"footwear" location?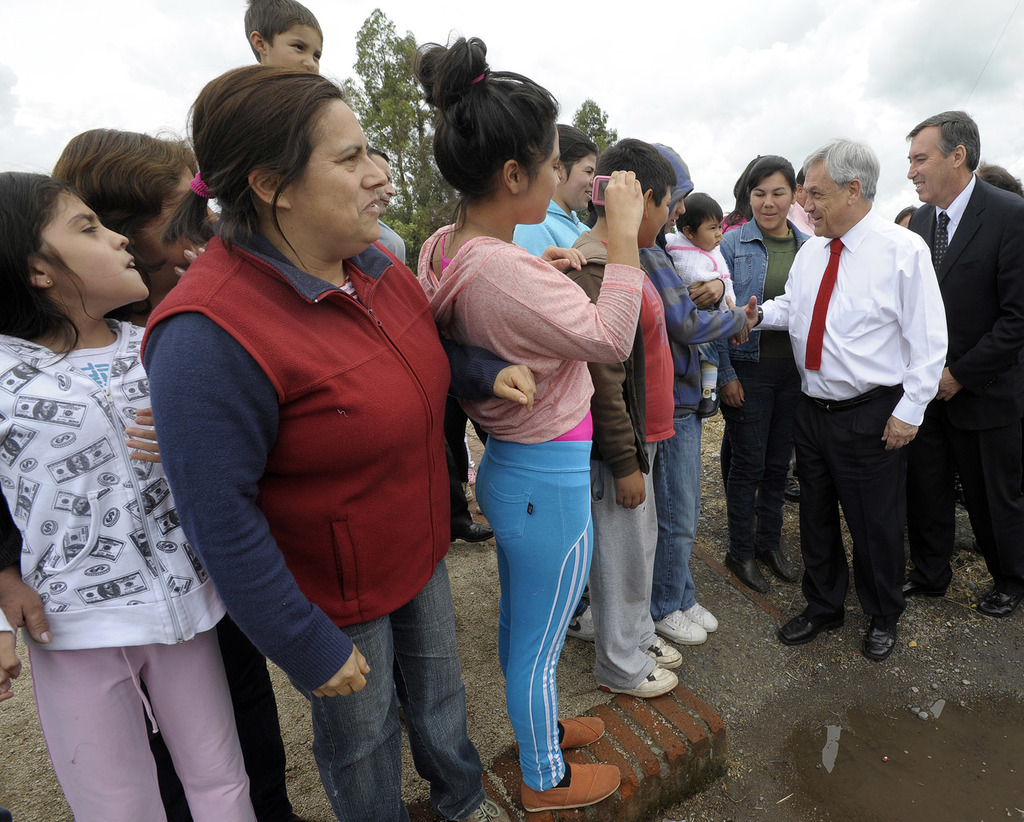
(x1=778, y1=608, x2=841, y2=645)
